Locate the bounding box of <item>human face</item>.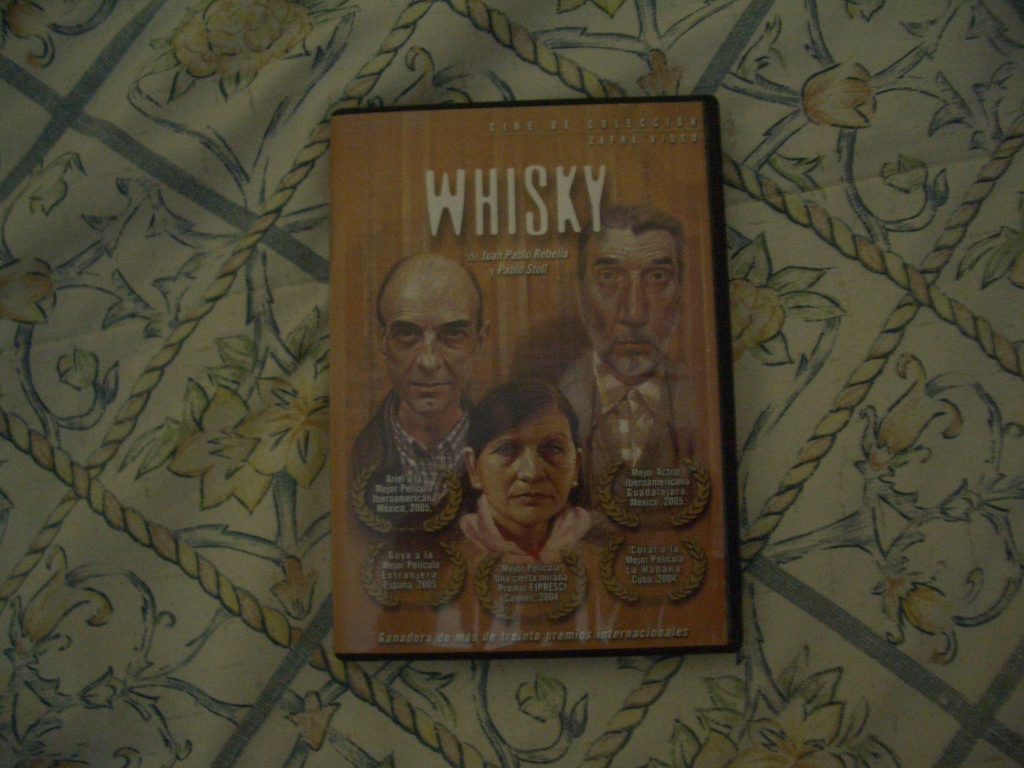
Bounding box: bbox=[479, 410, 579, 524].
